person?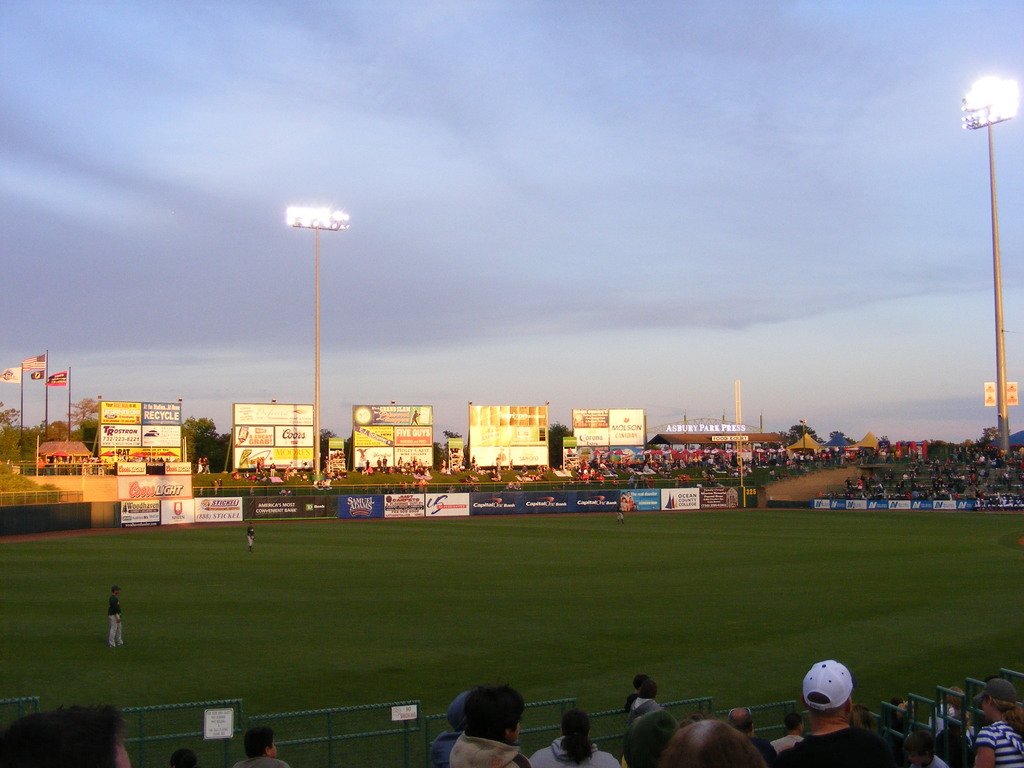
Rect(108, 586, 123, 646)
